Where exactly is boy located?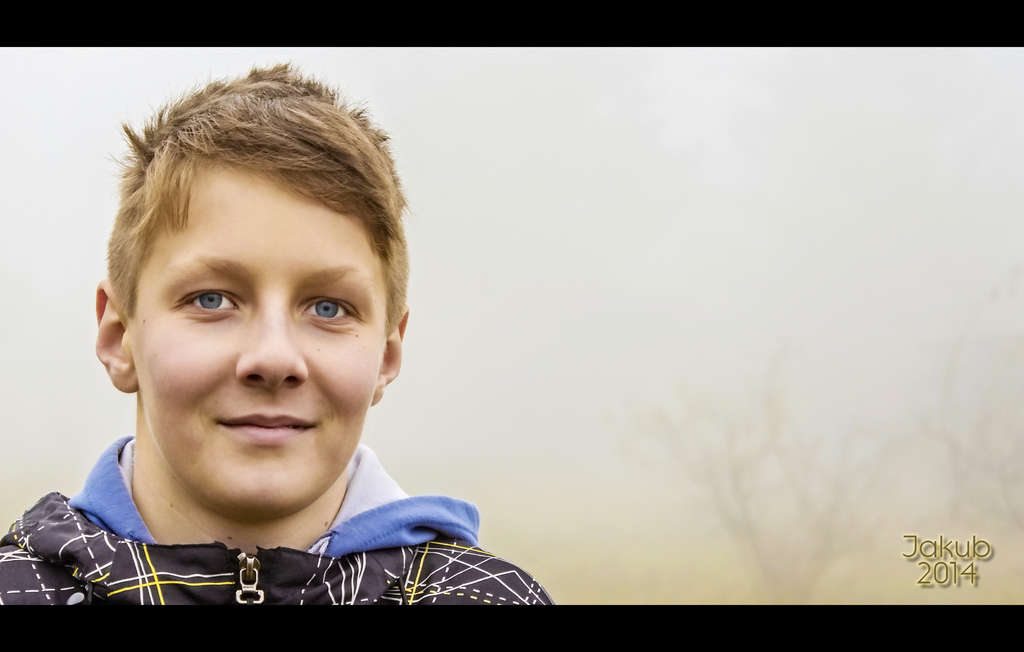
Its bounding box is 1,60,550,608.
